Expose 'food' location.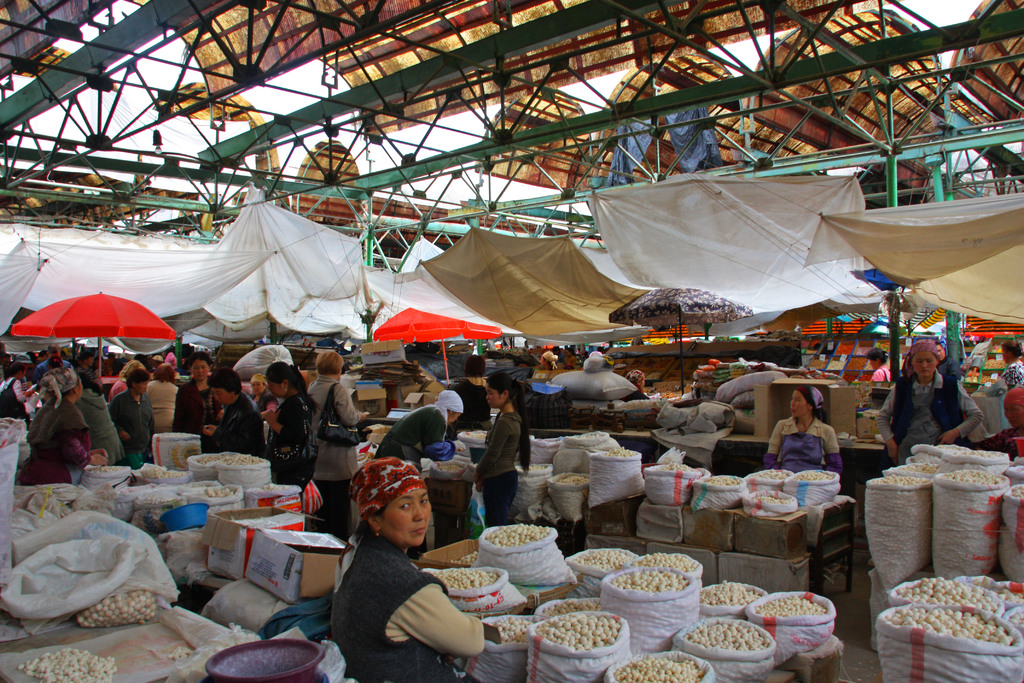
Exposed at 1009, 484, 1023, 498.
